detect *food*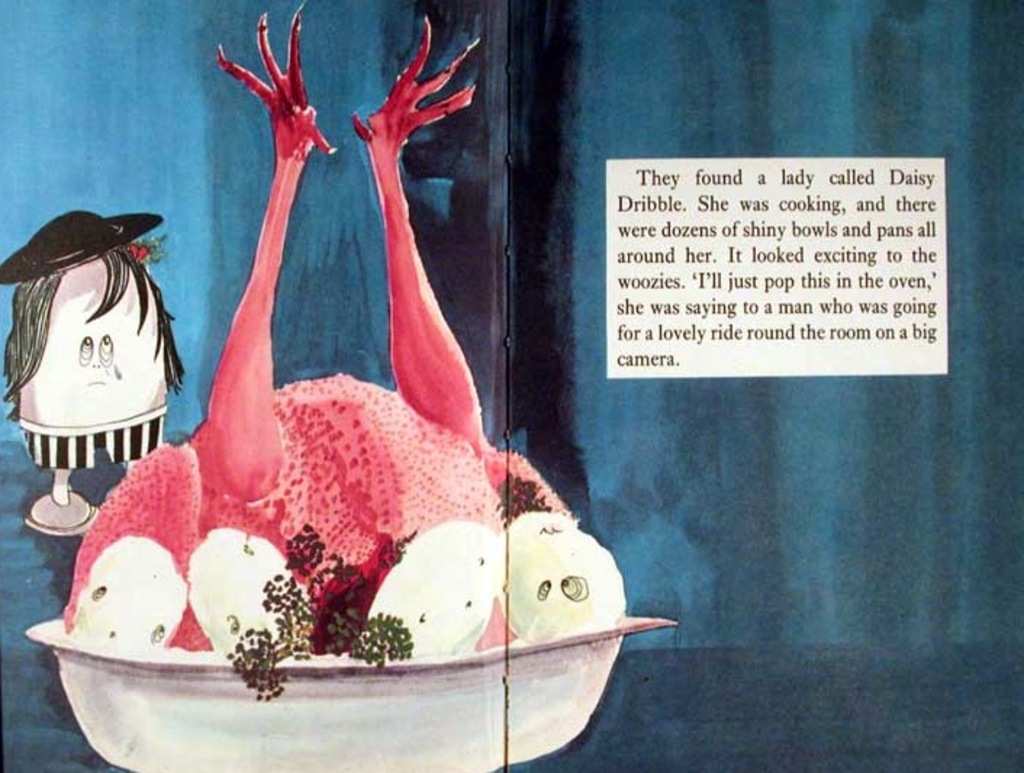
l=73, t=540, r=187, b=654
